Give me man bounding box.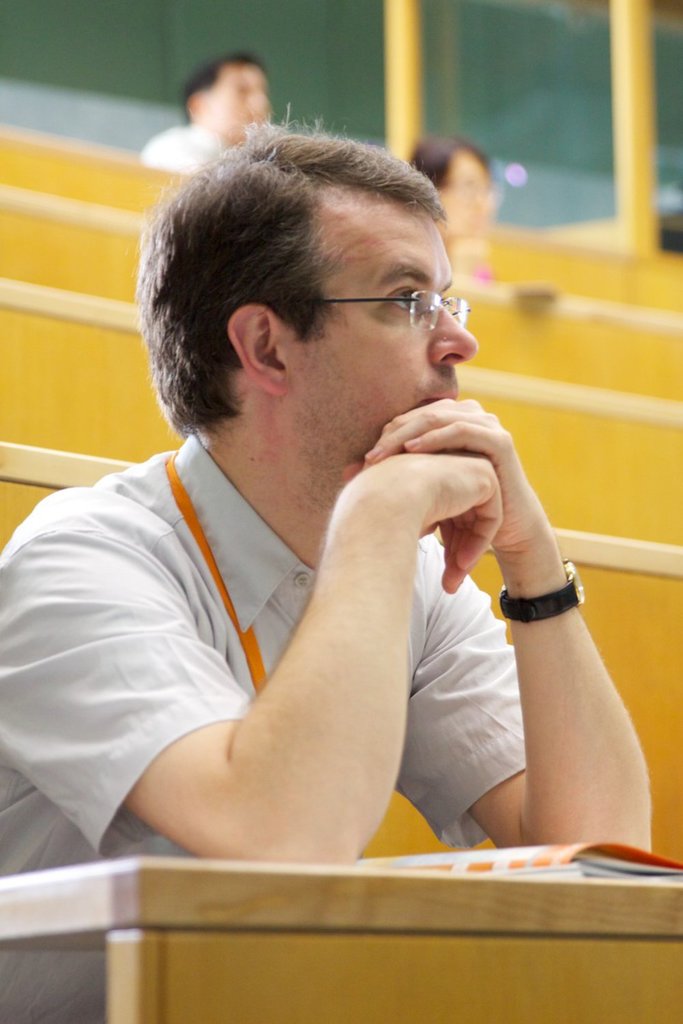
bbox(141, 46, 273, 179).
